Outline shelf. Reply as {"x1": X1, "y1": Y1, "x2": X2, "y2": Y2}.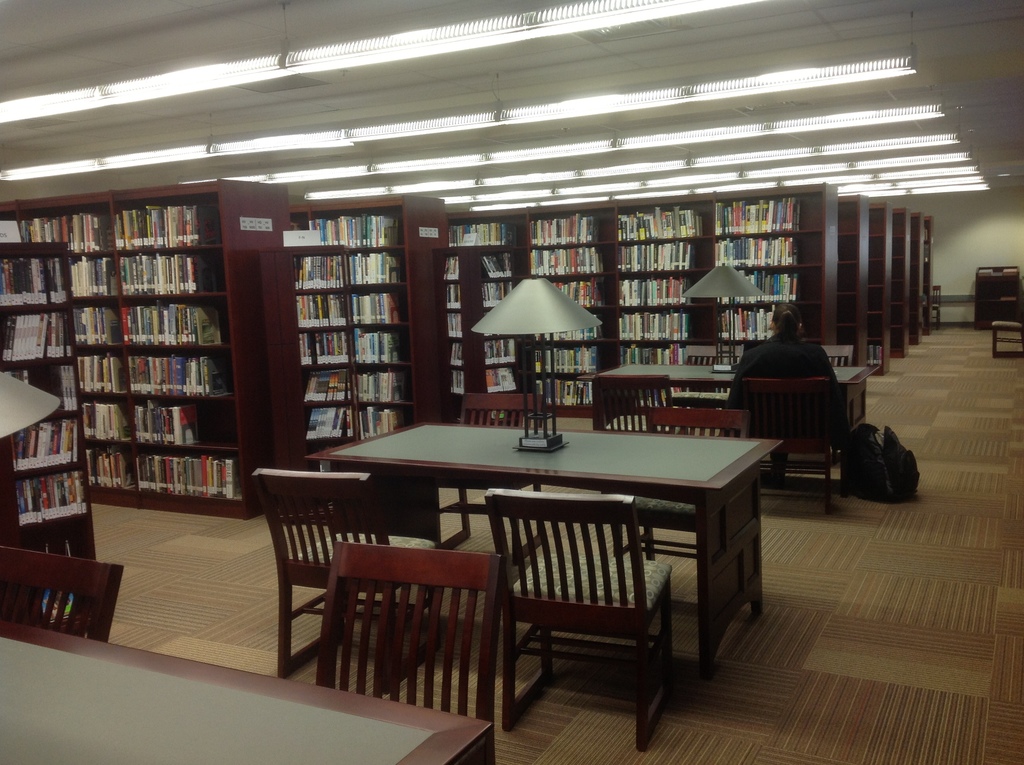
{"x1": 0, "y1": 307, "x2": 74, "y2": 372}.
